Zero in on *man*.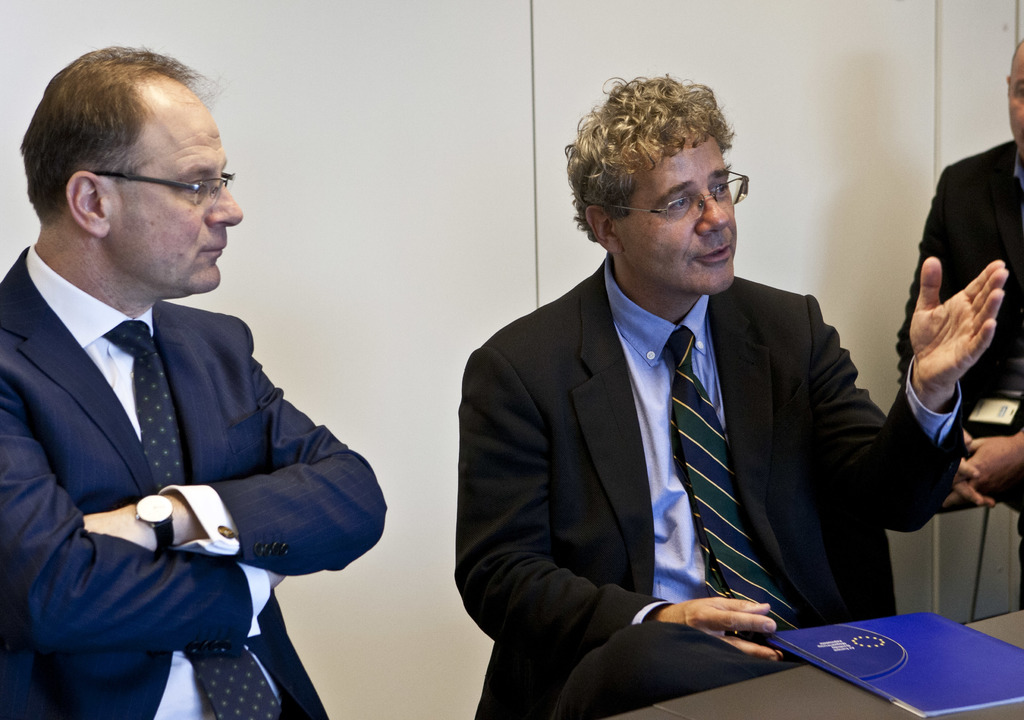
Zeroed in: box=[7, 49, 376, 705].
